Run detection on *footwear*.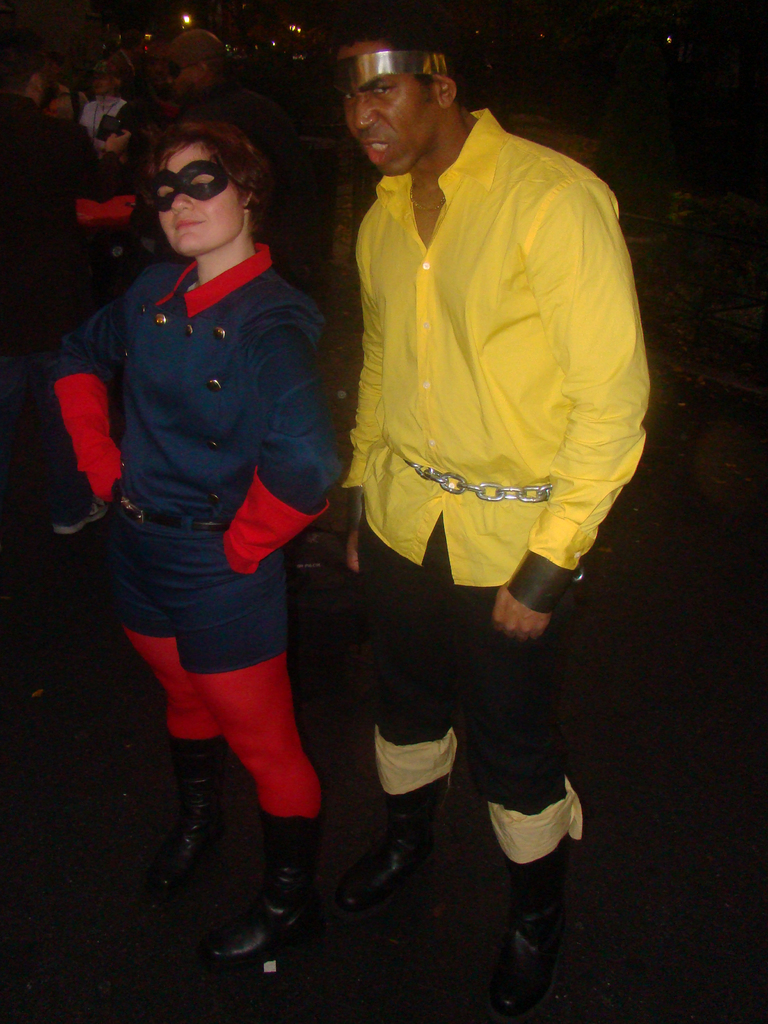
Result: [490,849,574,1023].
